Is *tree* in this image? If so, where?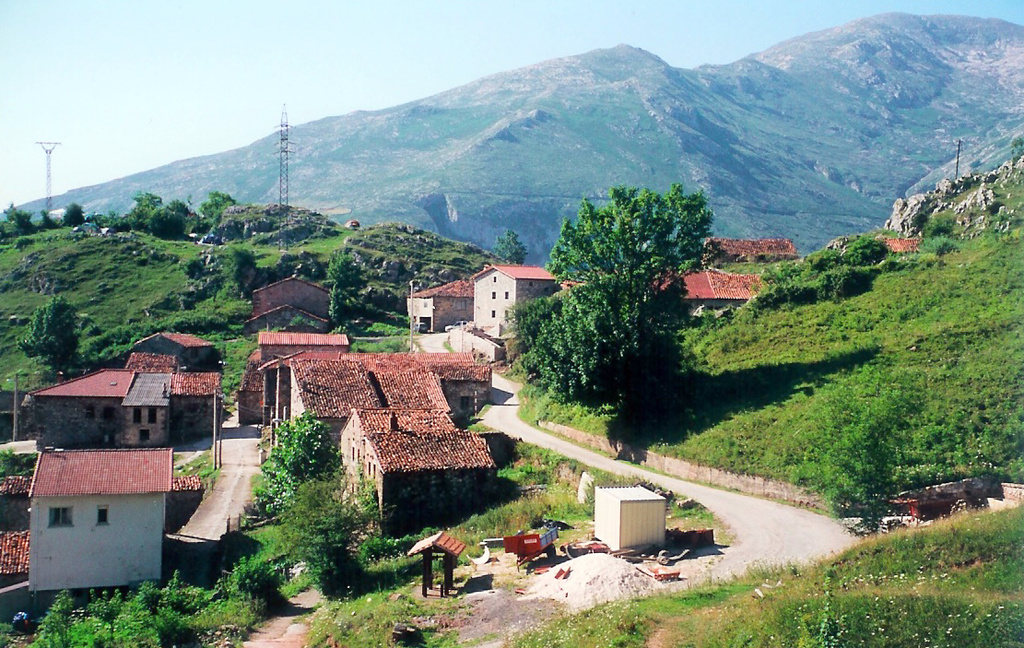
Yes, at l=151, t=212, r=185, b=244.
